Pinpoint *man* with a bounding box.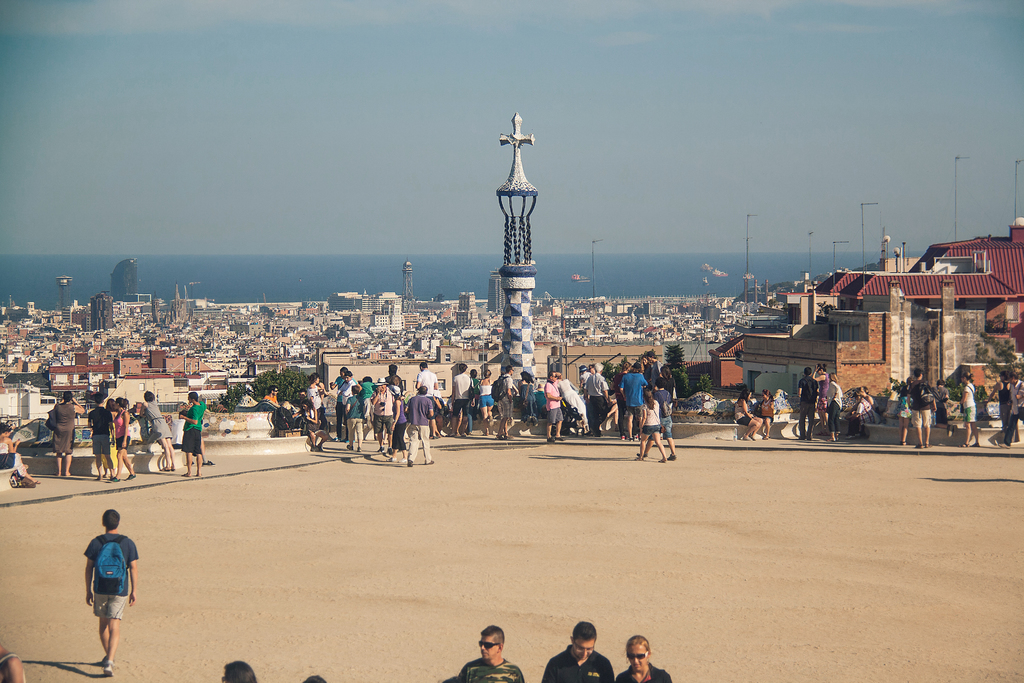
[x1=620, y1=360, x2=648, y2=440].
